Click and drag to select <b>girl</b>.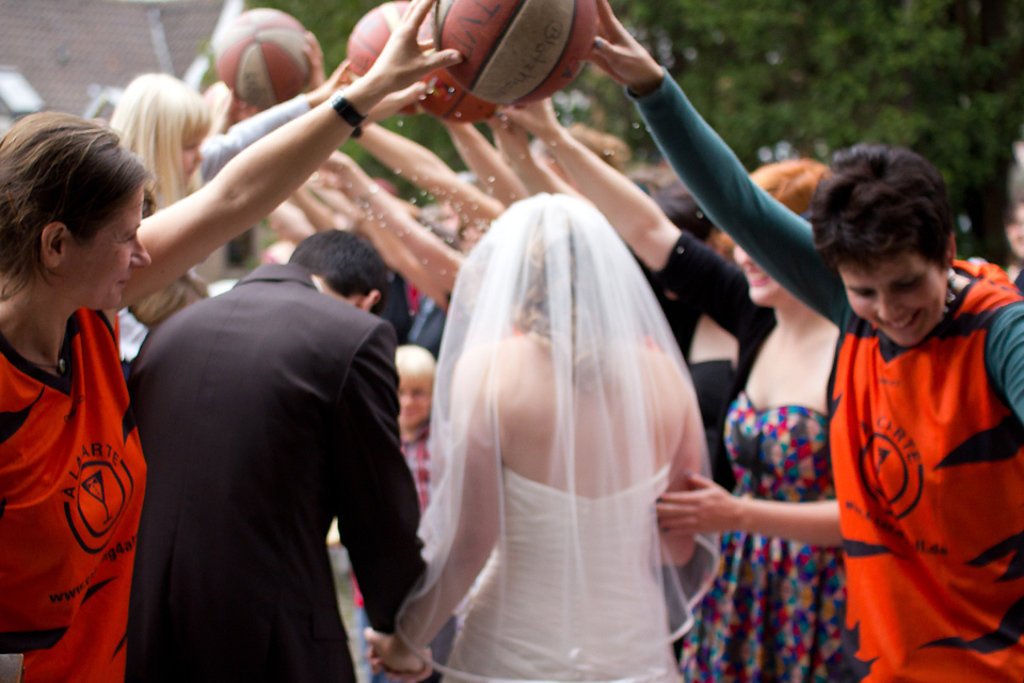
Selection: [86,59,354,383].
